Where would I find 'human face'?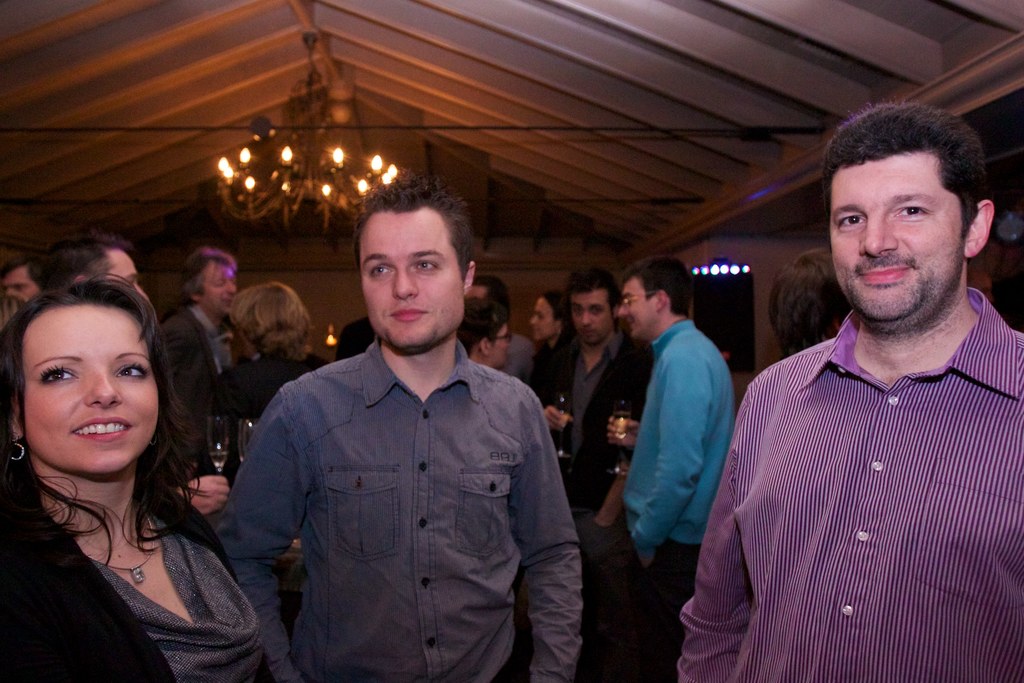
At box(568, 287, 612, 345).
